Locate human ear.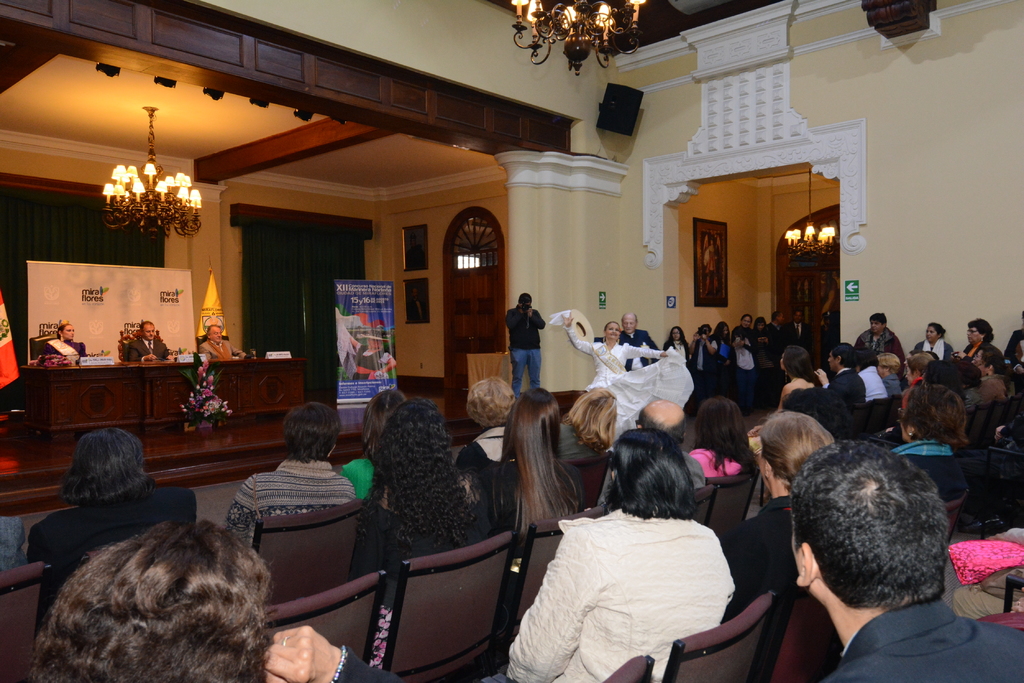
Bounding box: box(766, 462, 772, 475).
